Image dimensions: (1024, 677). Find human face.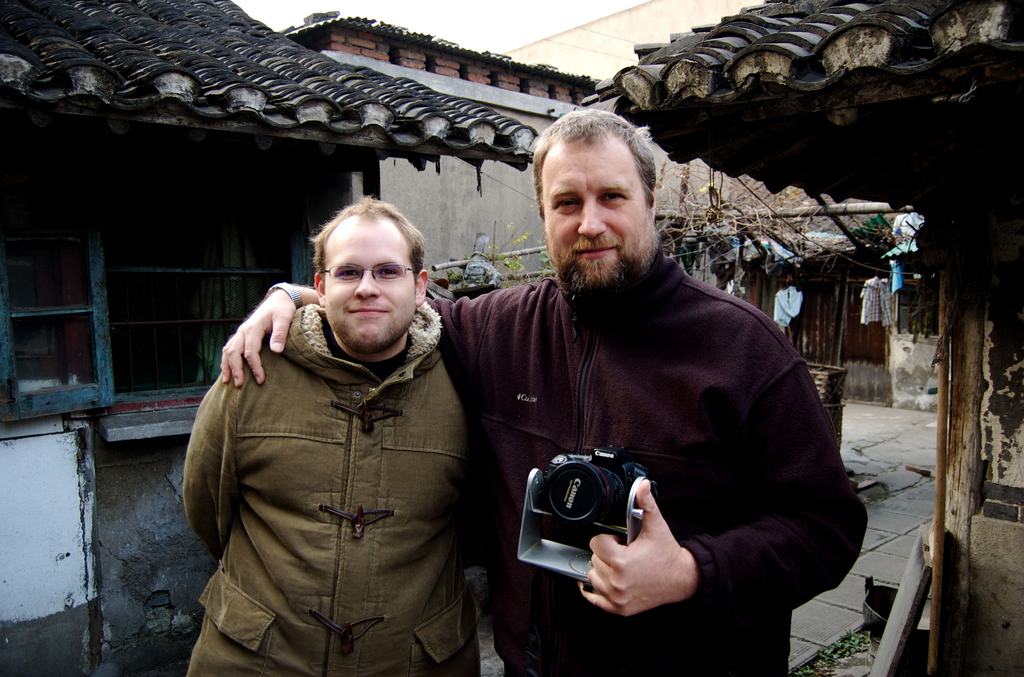
left=323, top=226, right=416, bottom=347.
